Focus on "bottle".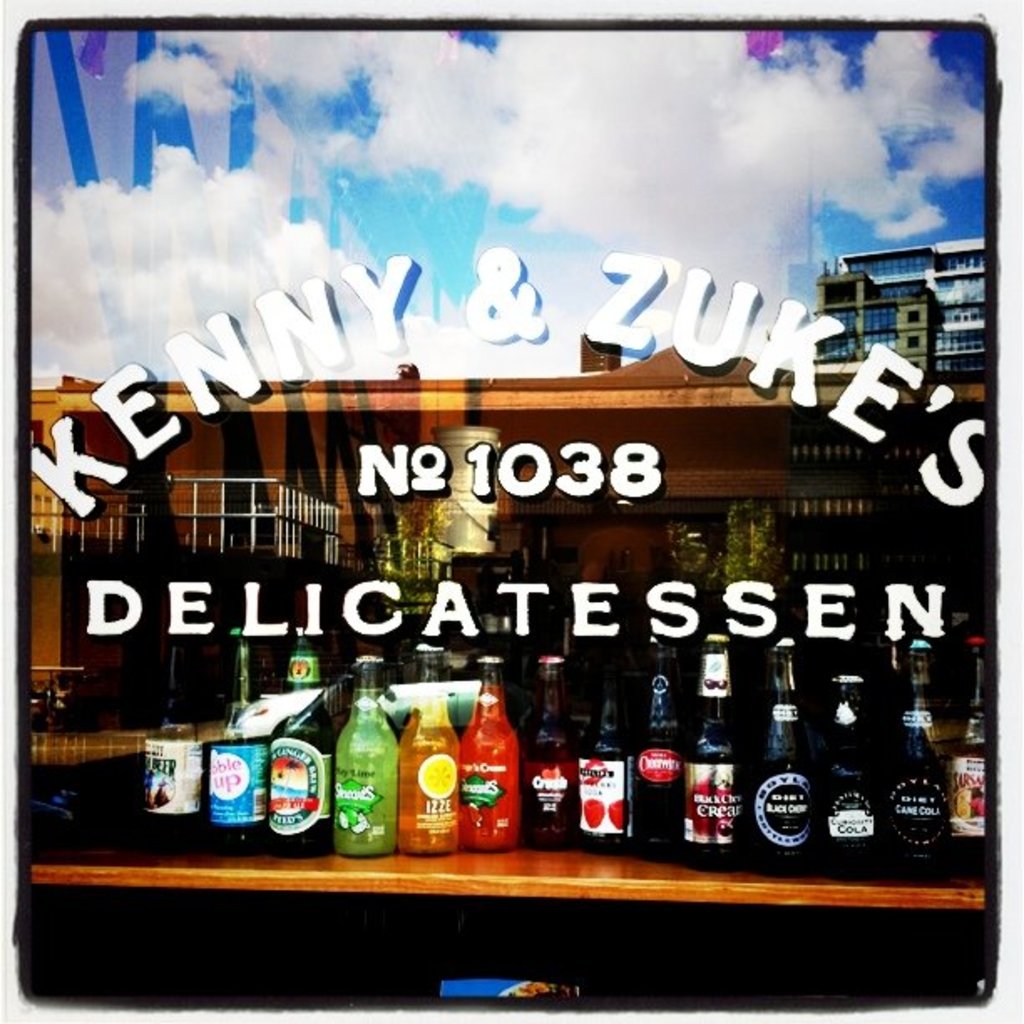
Focused at box(268, 606, 338, 848).
